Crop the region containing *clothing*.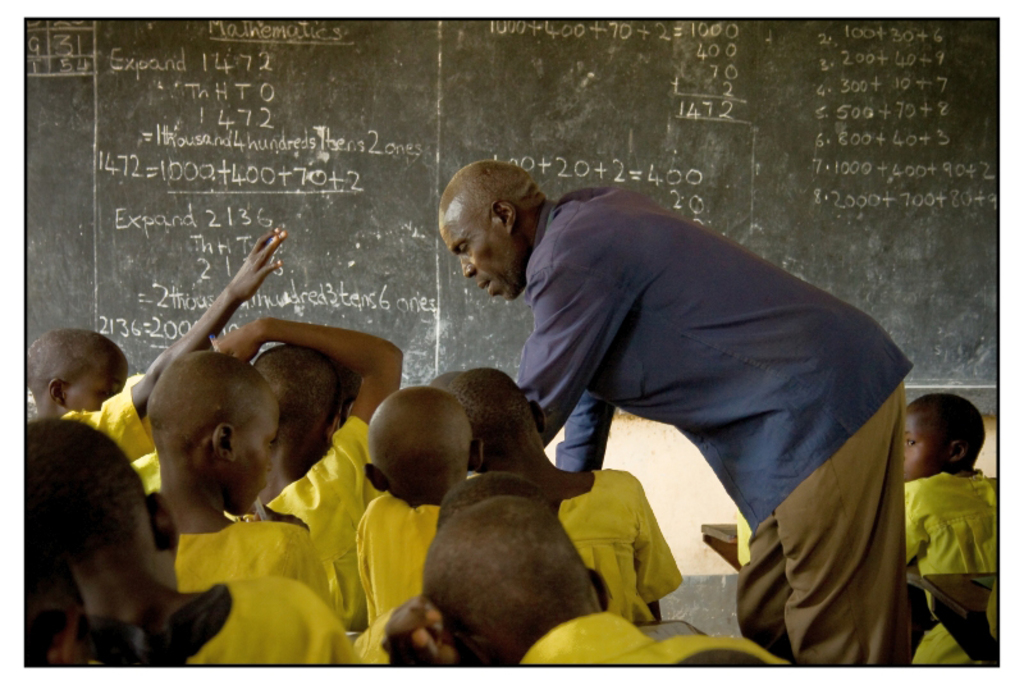
Crop region: [x1=15, y1=574, x2=393, y2=678].
